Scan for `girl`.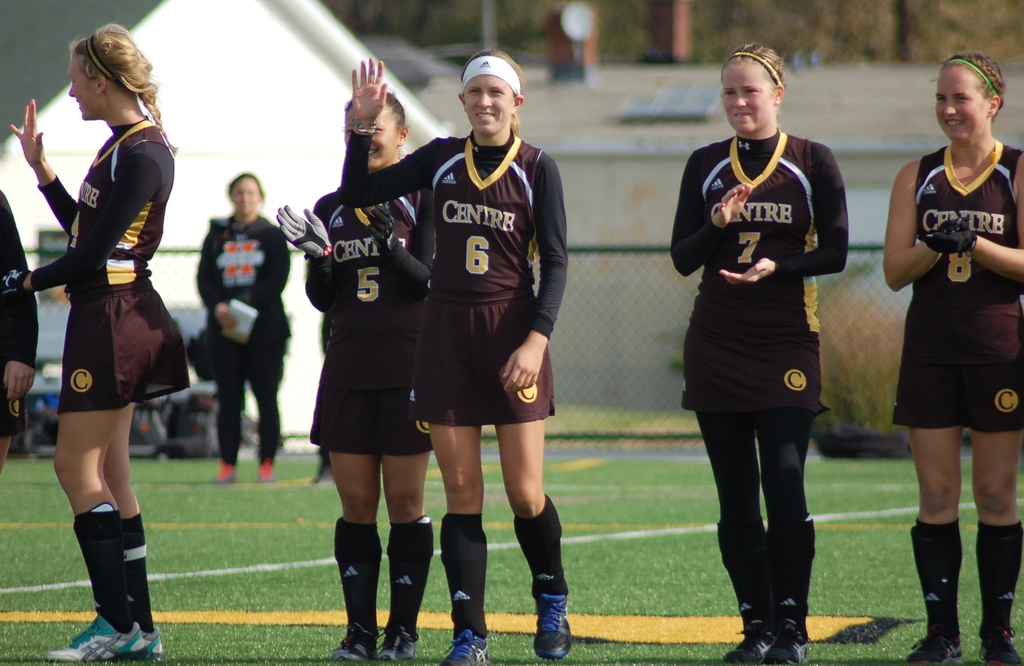
Scan result: 667:40:852:665.
